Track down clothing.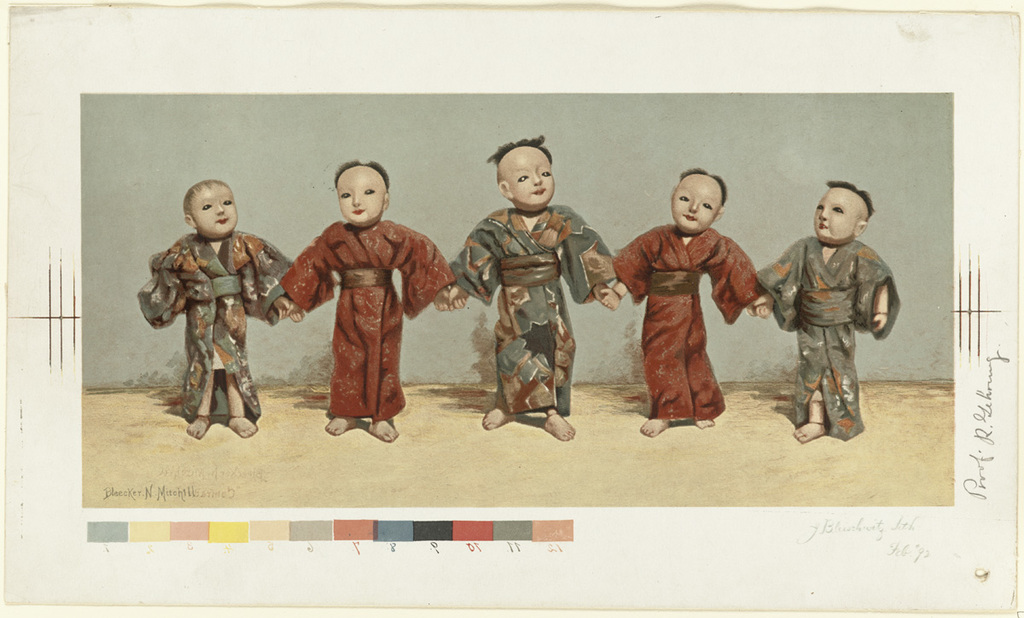
Tracked to region(136, 230, 294, 420).
